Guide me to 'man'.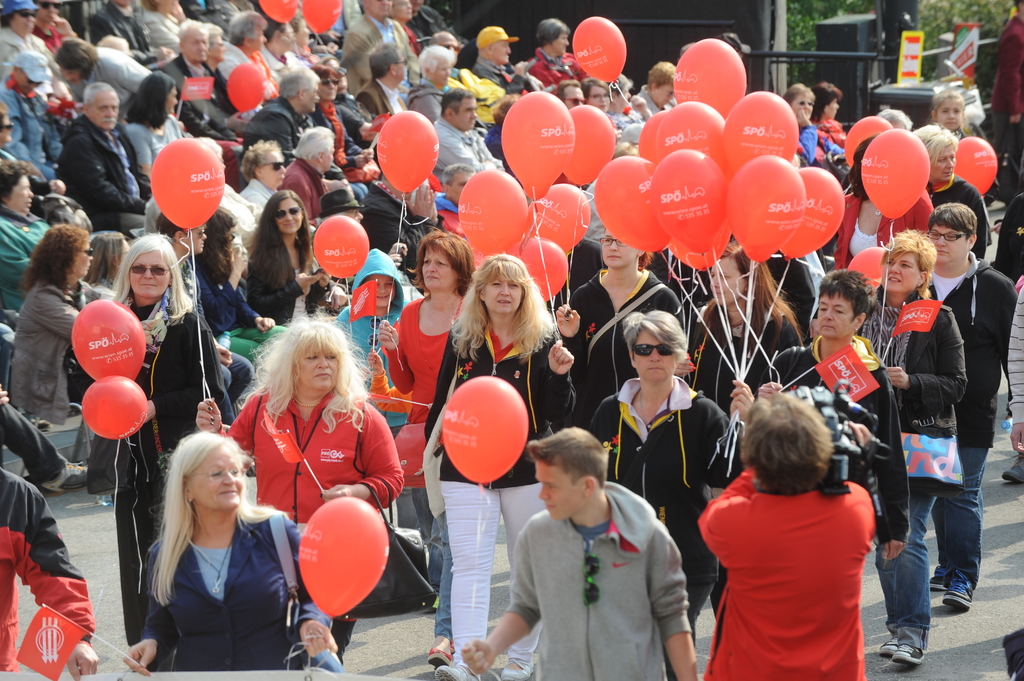
Guidance: (x1=54, y1=83, x2=152, y2=225).
